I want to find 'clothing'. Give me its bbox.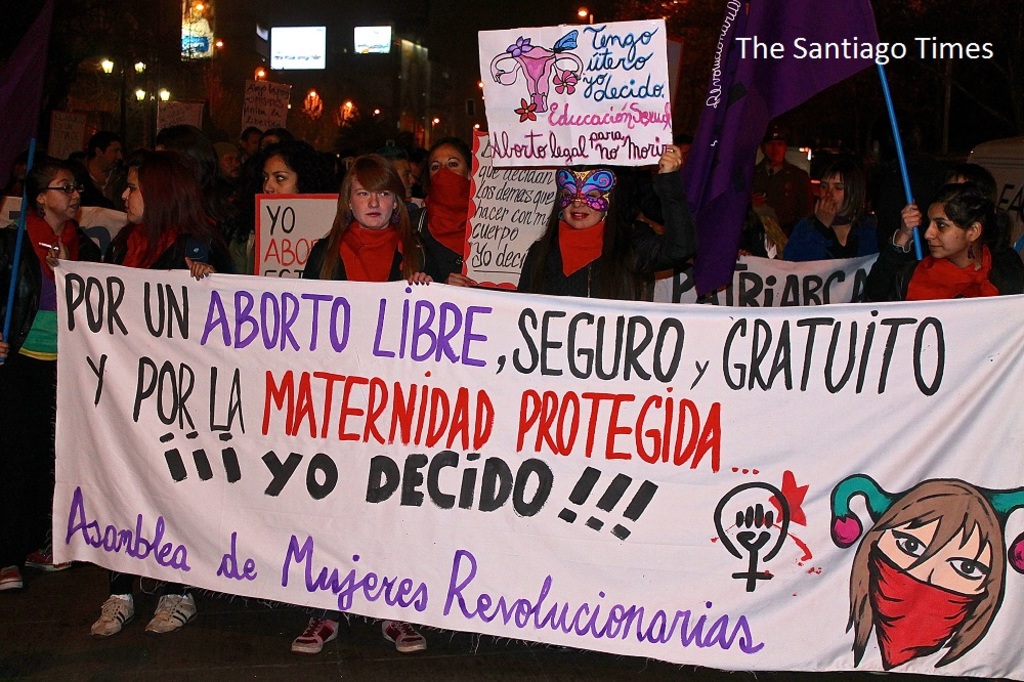
[left=785, top=202, right=892, bottom=295].
